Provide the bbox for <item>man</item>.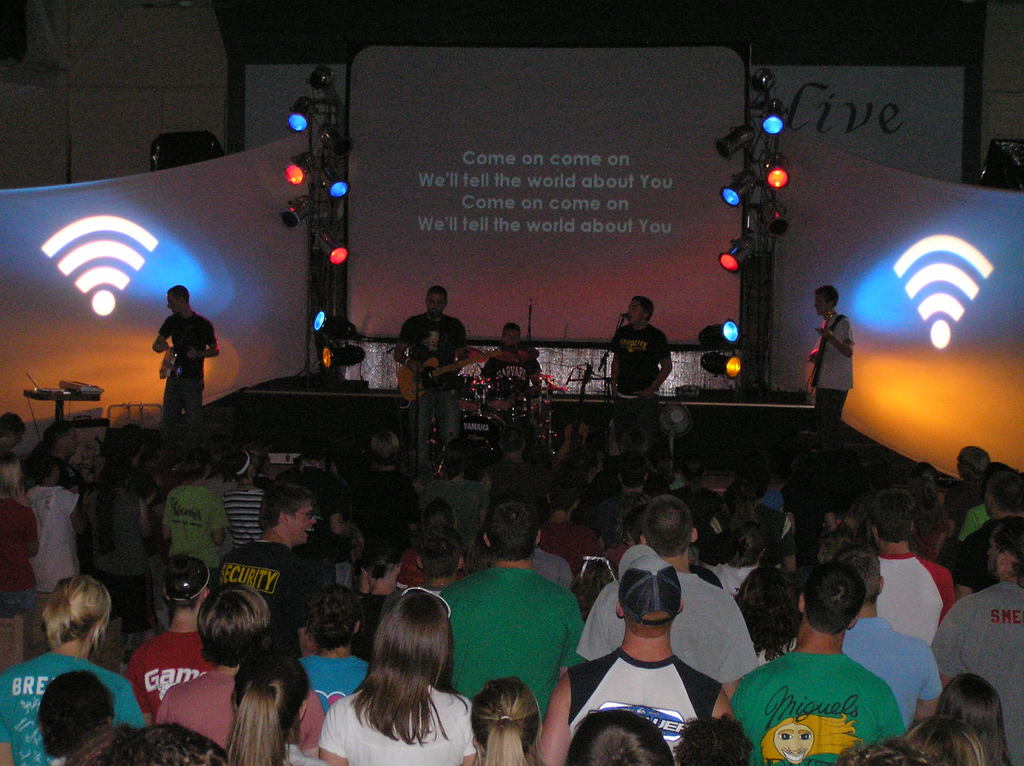
bbox(482, 318, 543, 408).
